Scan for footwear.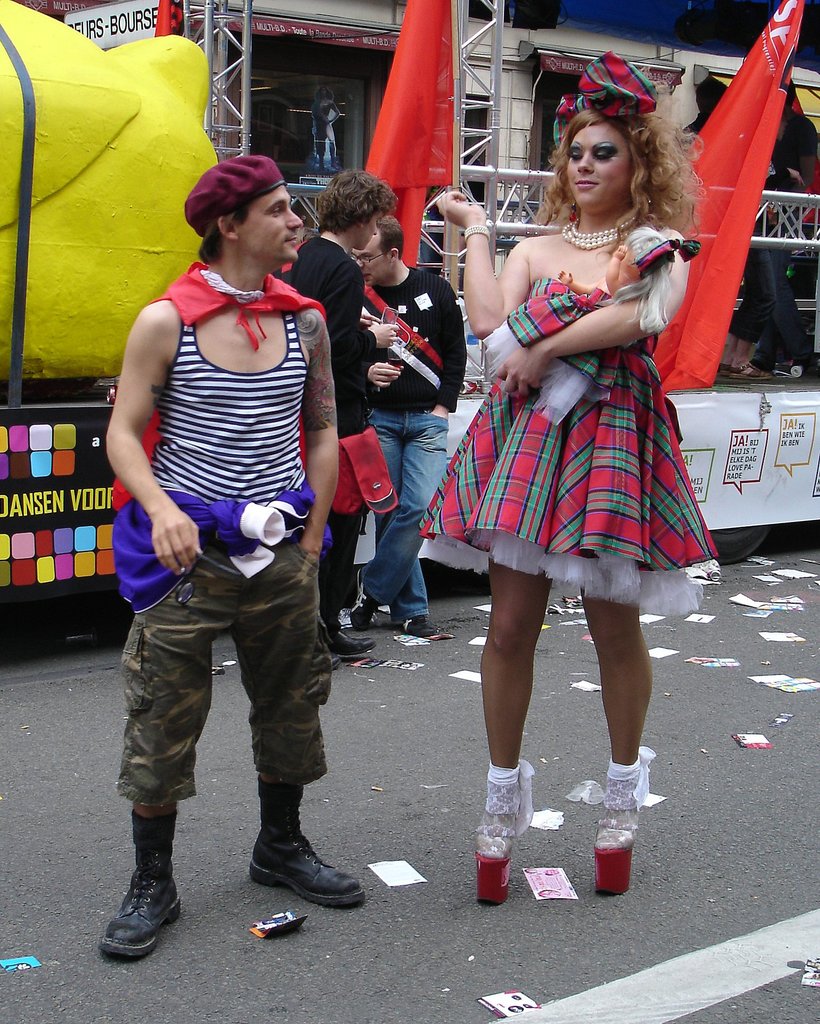
Scan result: [left=98, top=810, right=184, bottom=958].
